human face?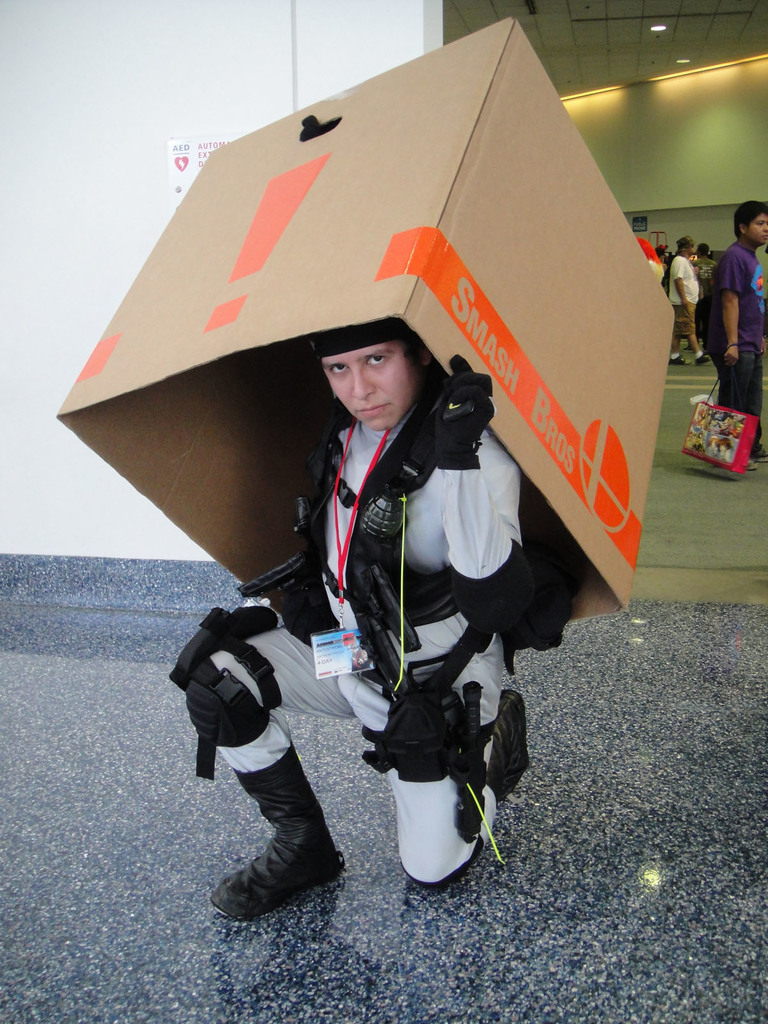
[left=321, top=348, right=412, bottom=433]
